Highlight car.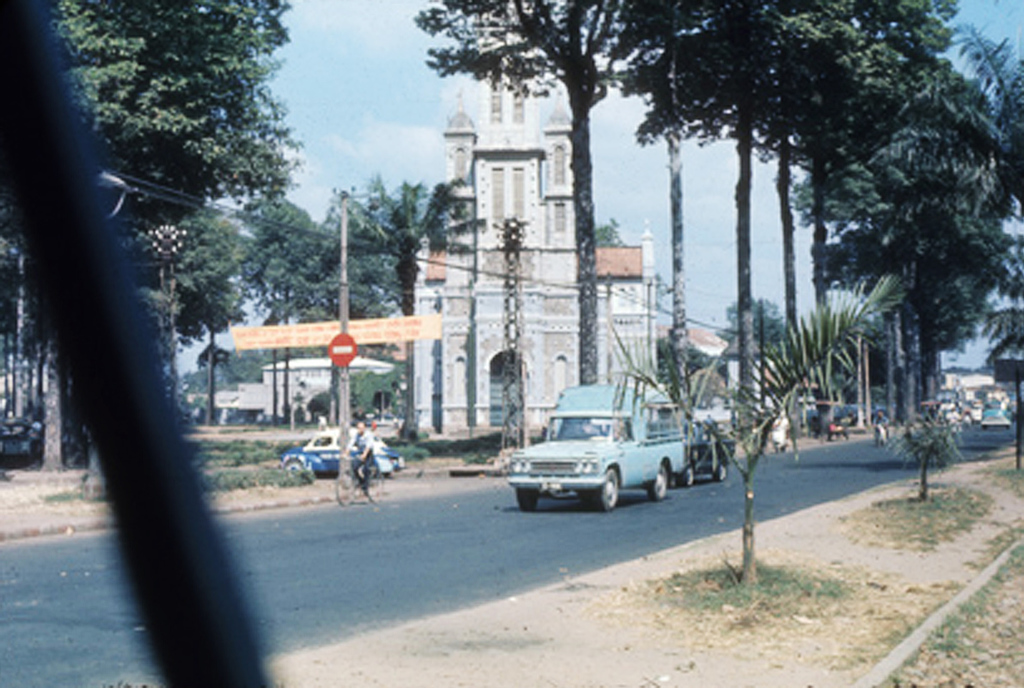
Highlighted region: Rect(281, 430, 406, 477).
